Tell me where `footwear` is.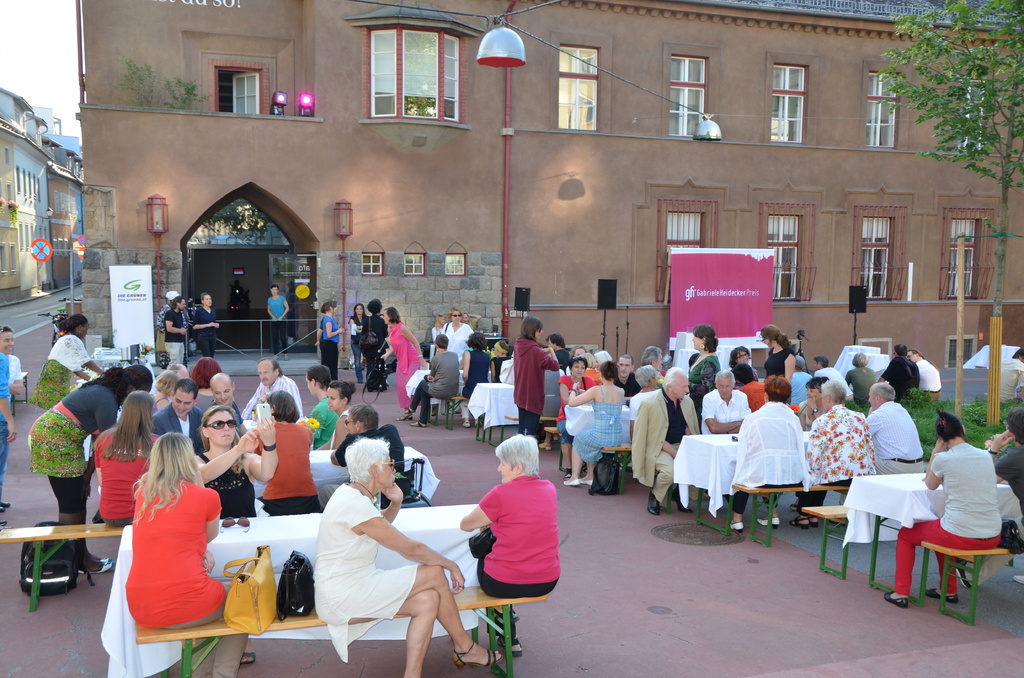
`footwear` is at <box>1011,579,1023,585</box>.
